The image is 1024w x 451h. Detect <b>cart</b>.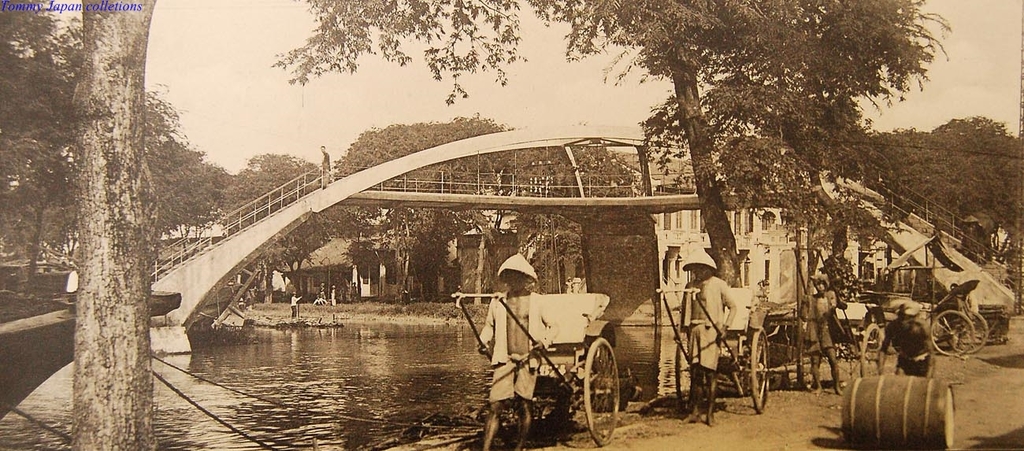
Detection: 788/243/885/389.
